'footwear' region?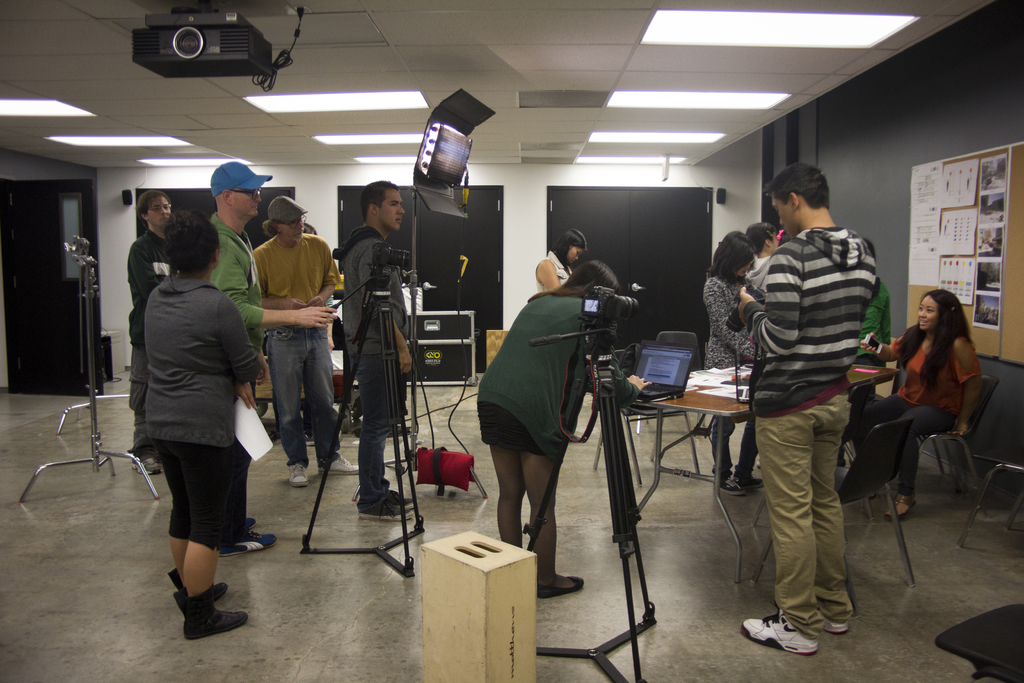
[182, 591, 248, 637]
